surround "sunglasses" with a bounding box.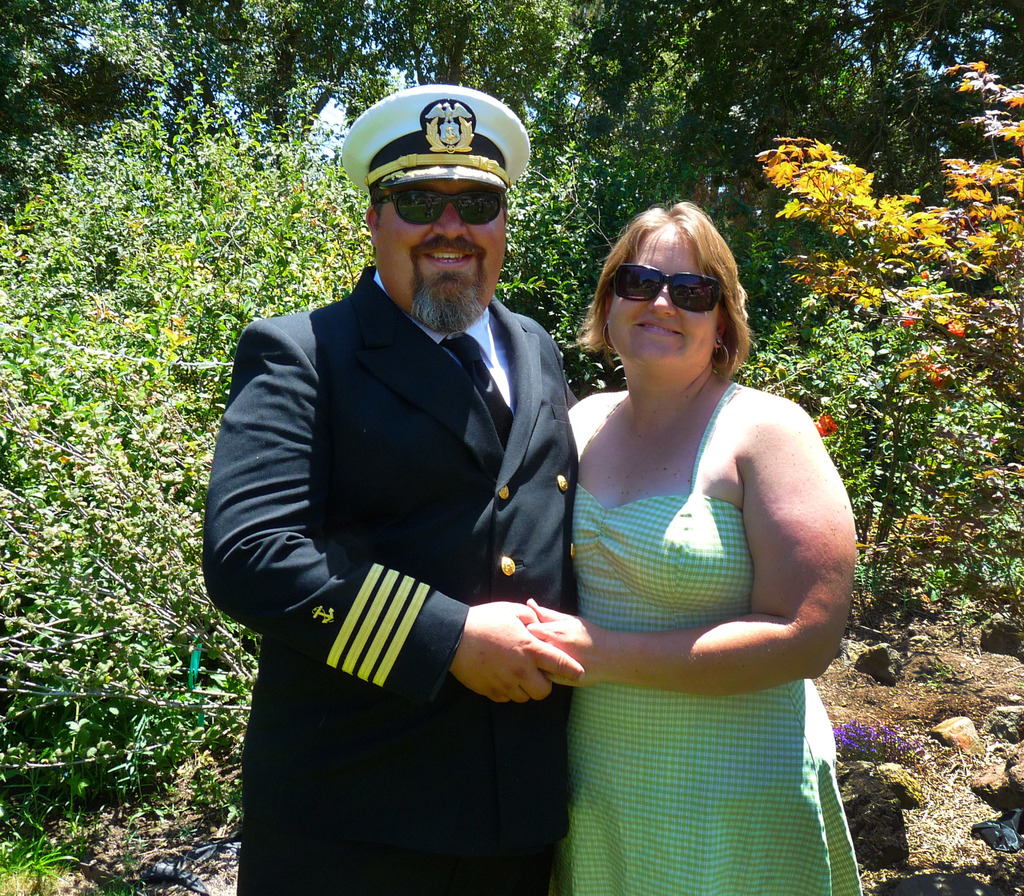
[383, 190, 505, 225].
